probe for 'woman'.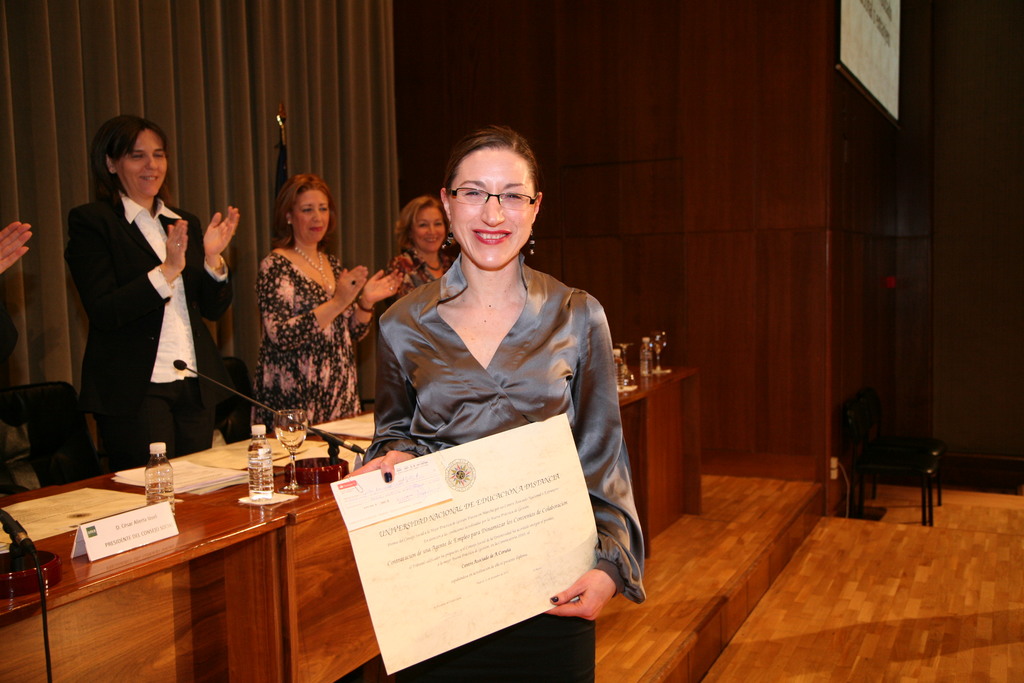
Probe result: 70:110:241:471.
